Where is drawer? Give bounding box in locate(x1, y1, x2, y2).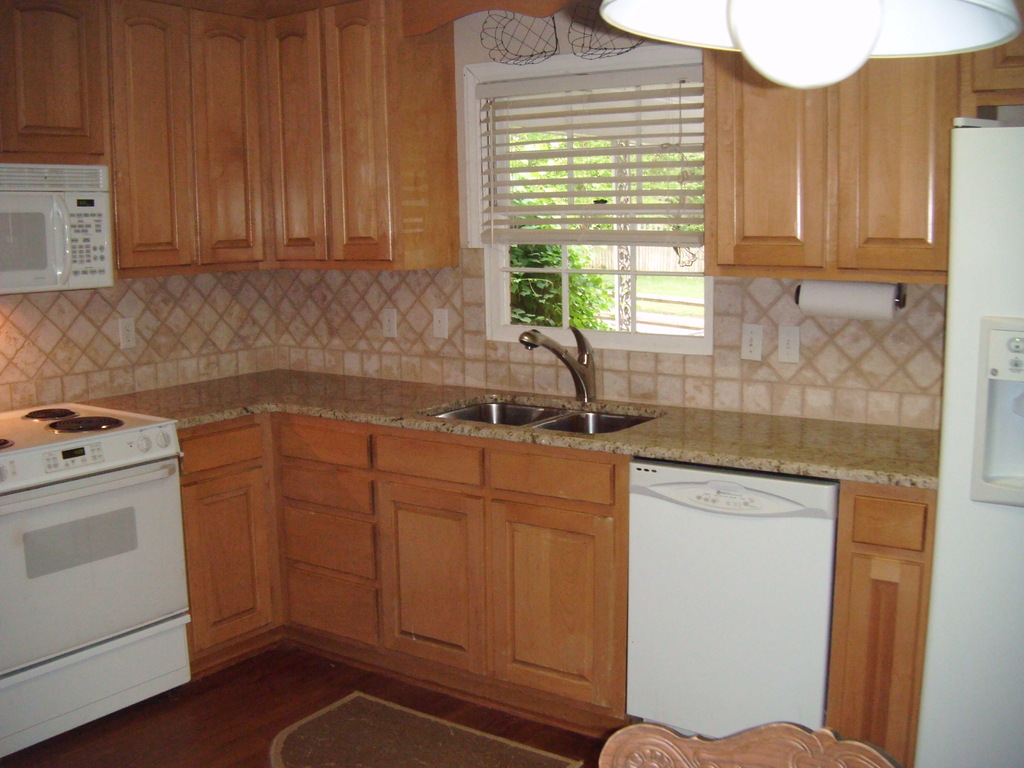
locate(374, 435, 483, 488).
